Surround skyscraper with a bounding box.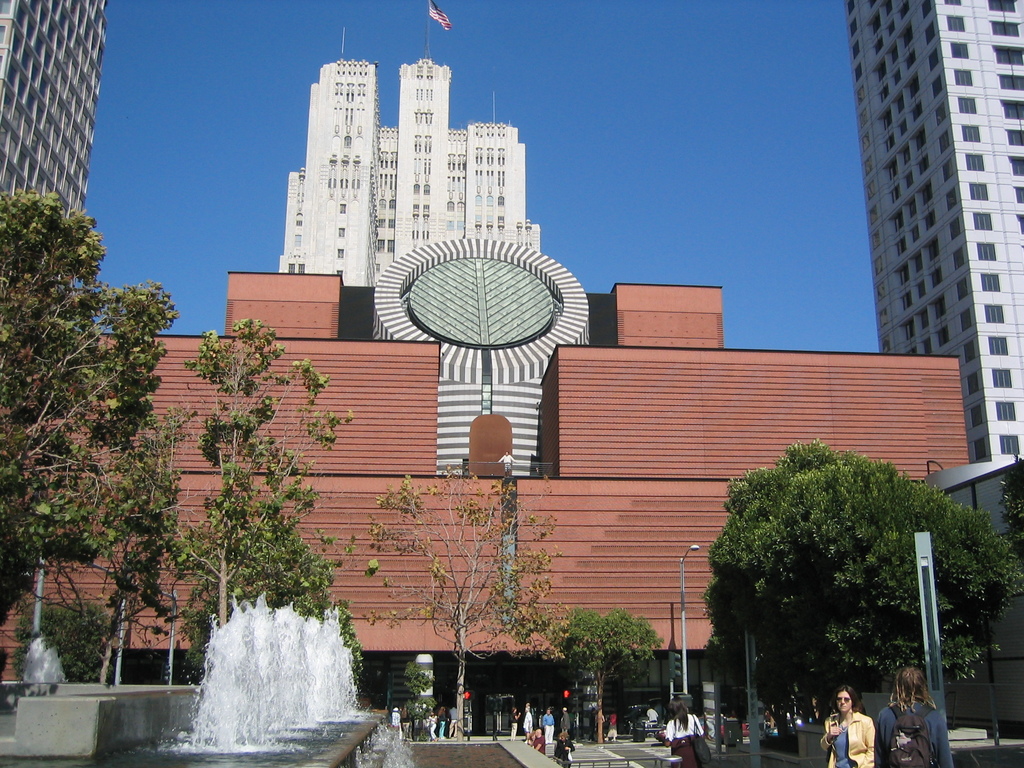
(left=274, top=58, right=545, bottom=317).
